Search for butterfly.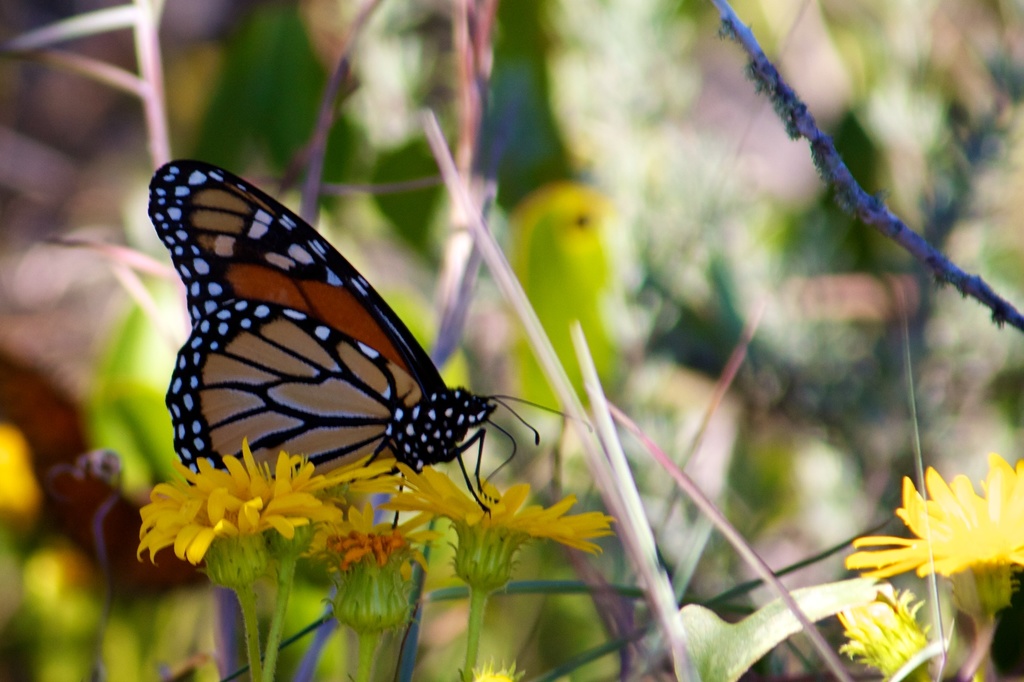
Found at bbox=[140, 163, 572, 512].
